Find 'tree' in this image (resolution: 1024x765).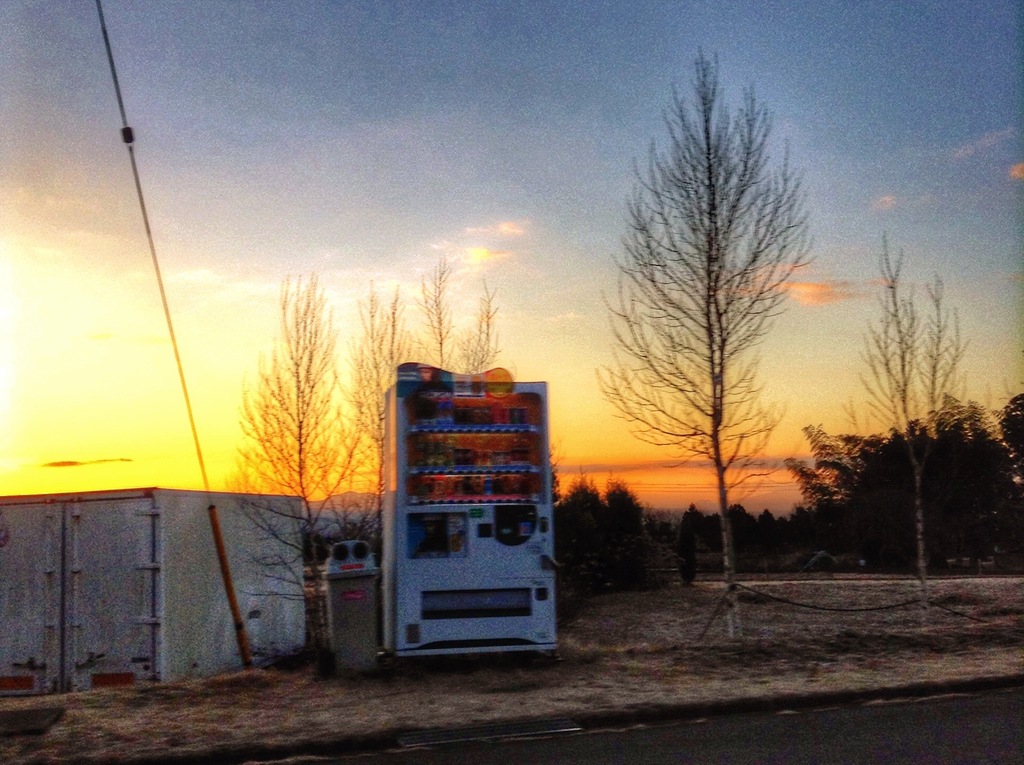
l=611, t=45, r=812, b=581.
